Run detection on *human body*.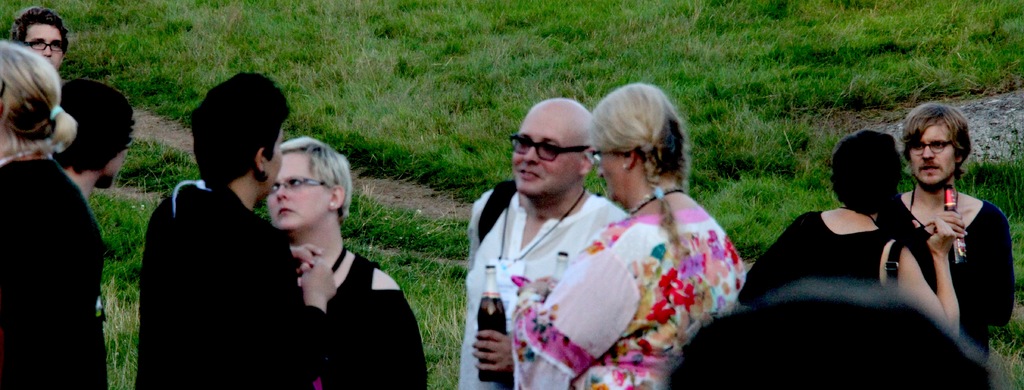
Result: 736, 206, 959, 337.
